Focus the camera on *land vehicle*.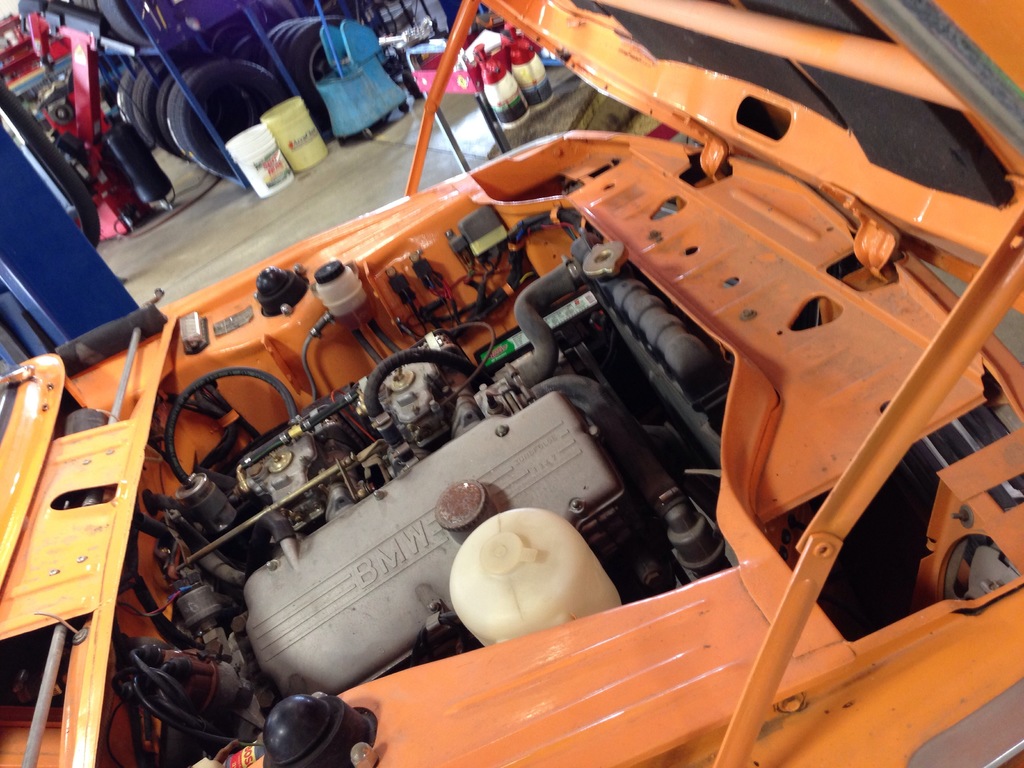
Focus region: 0/0/1023/767.
